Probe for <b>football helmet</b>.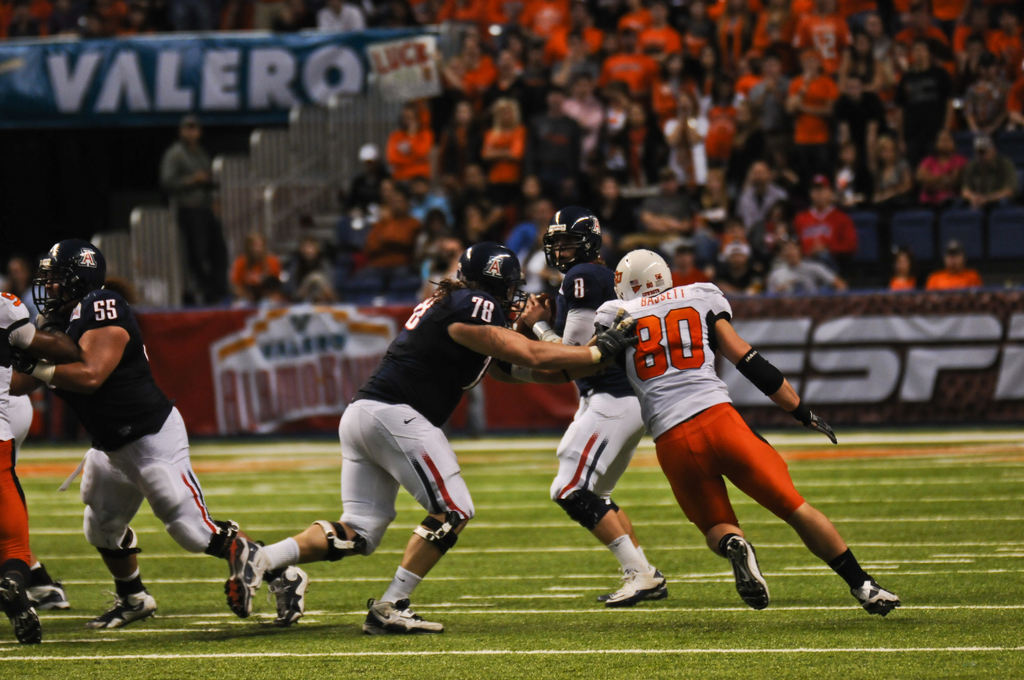
Probe result: select_region(609, 247, 676, 307).
